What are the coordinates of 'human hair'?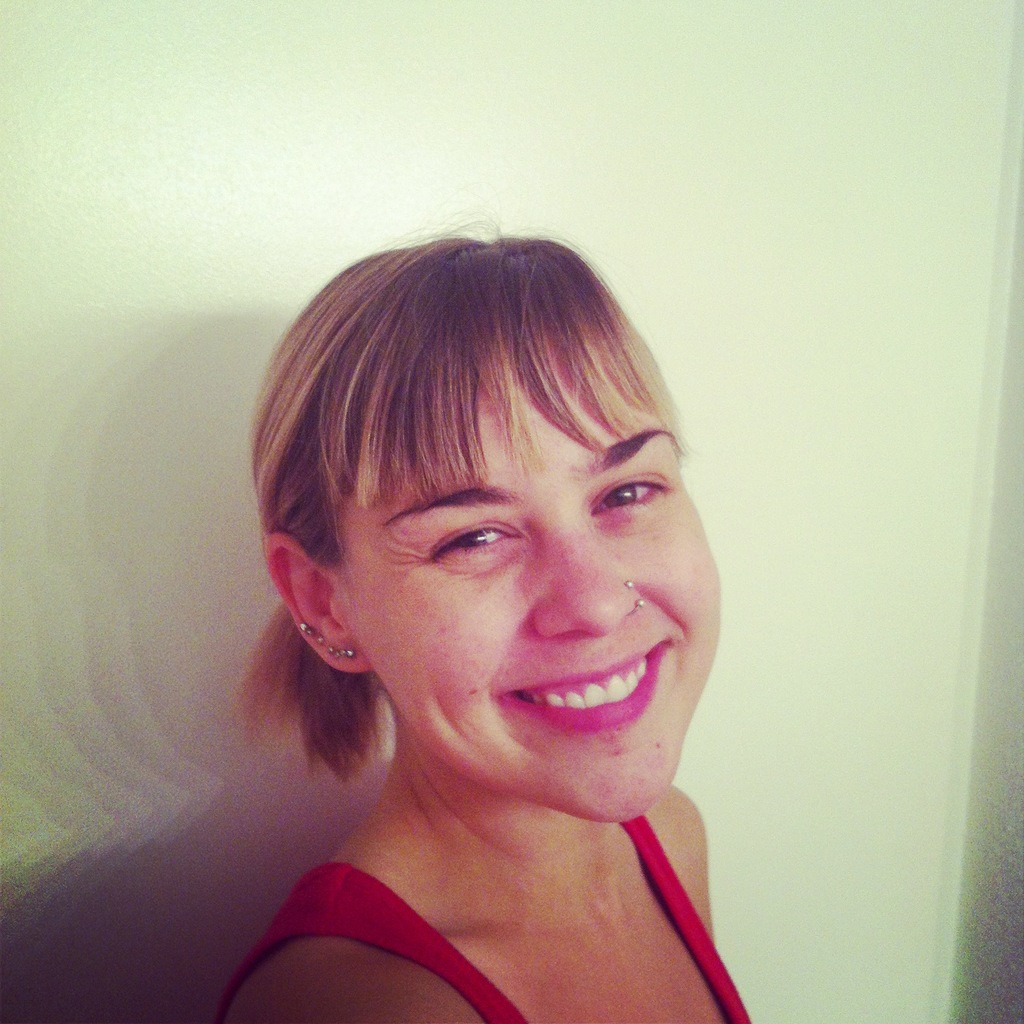
(228,232,705,707).
